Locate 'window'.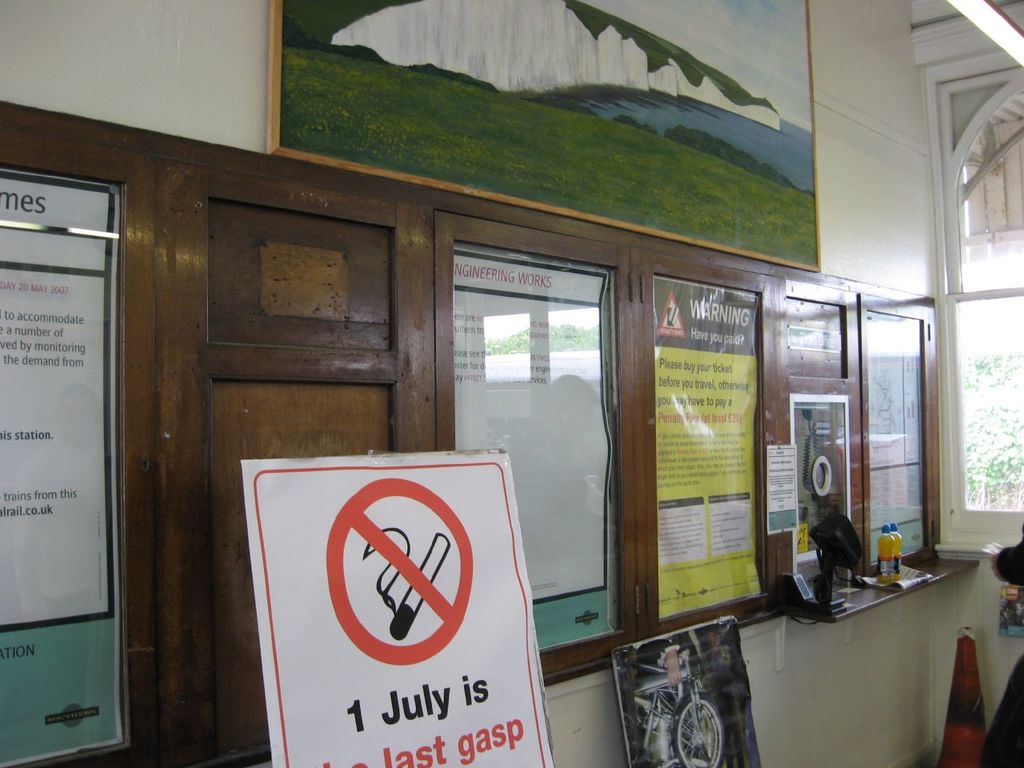
Bounding box: <region>934, 66, 1023, 549</region>.
